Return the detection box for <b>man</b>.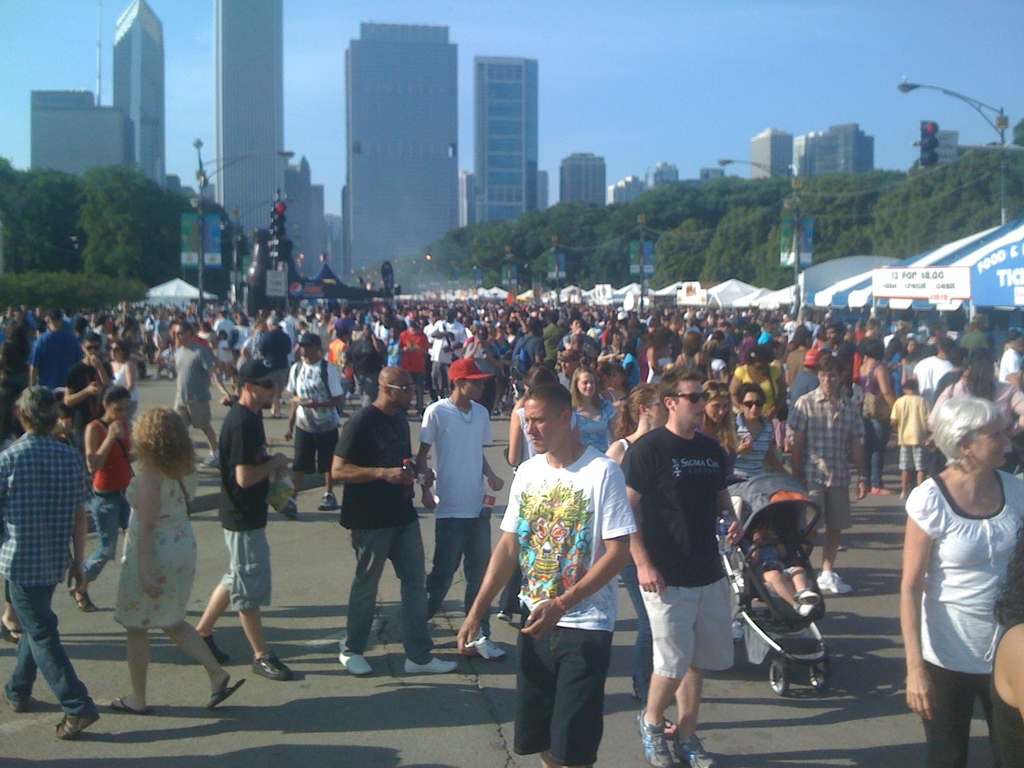
crop(620, 365, 745, 767).
